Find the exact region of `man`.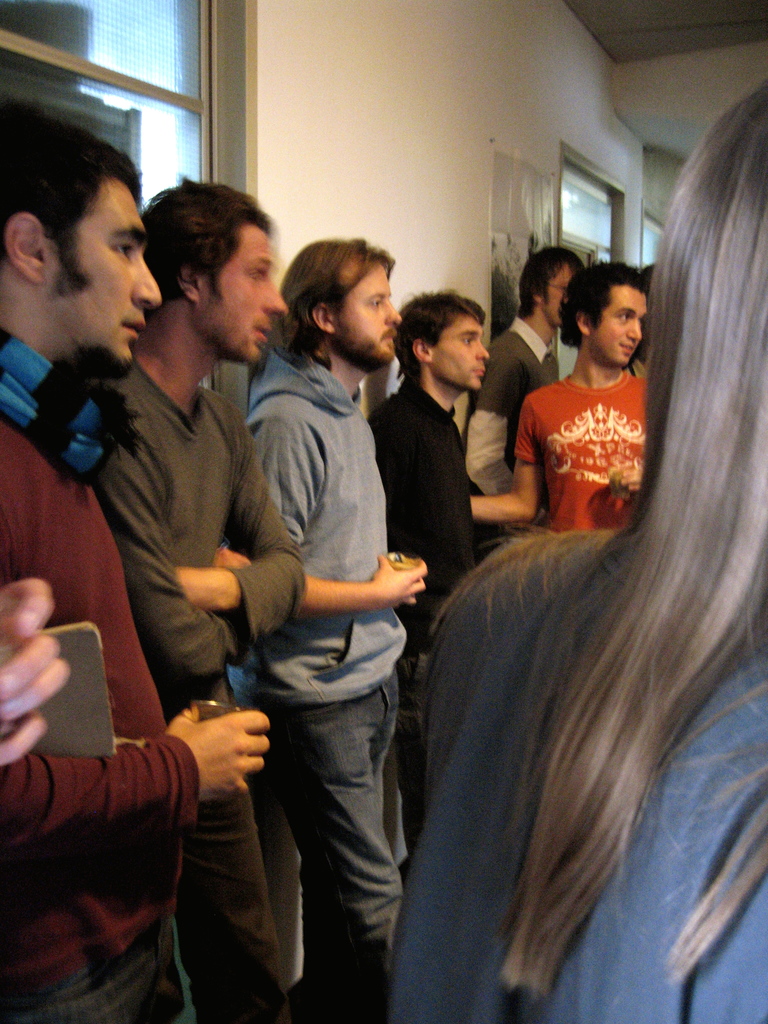
Exact region: x1=83, y1=179, x2=310, y2=1023.
